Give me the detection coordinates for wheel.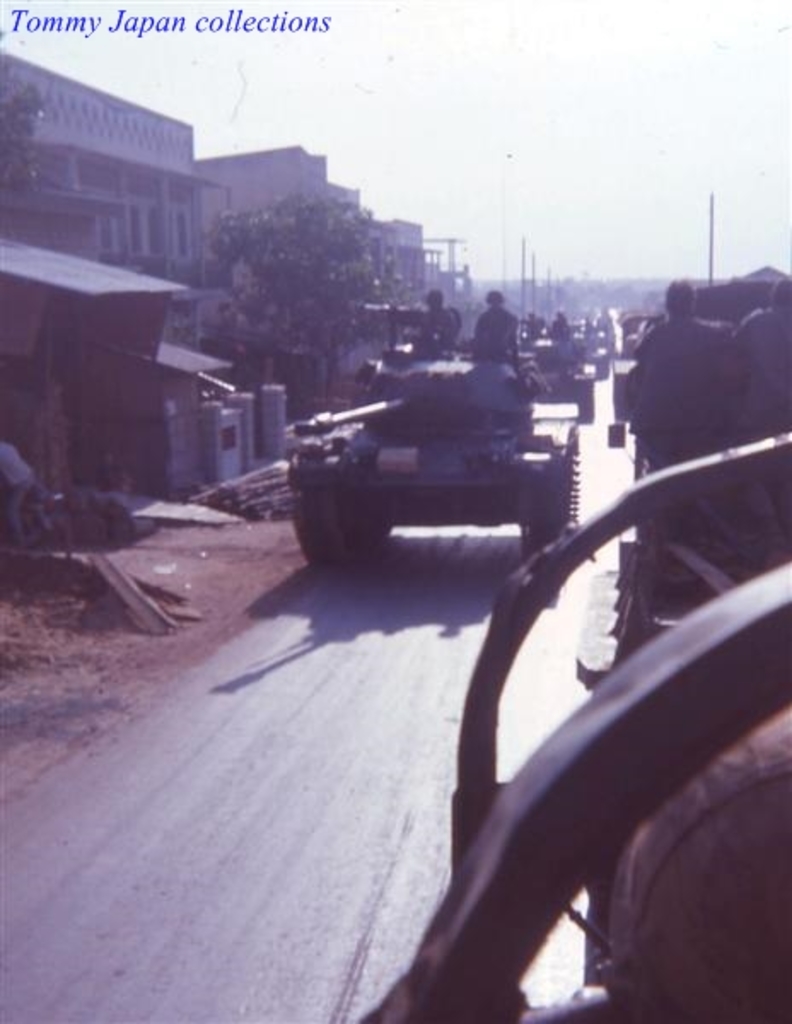
bbox(519, 440, 585, 570).
